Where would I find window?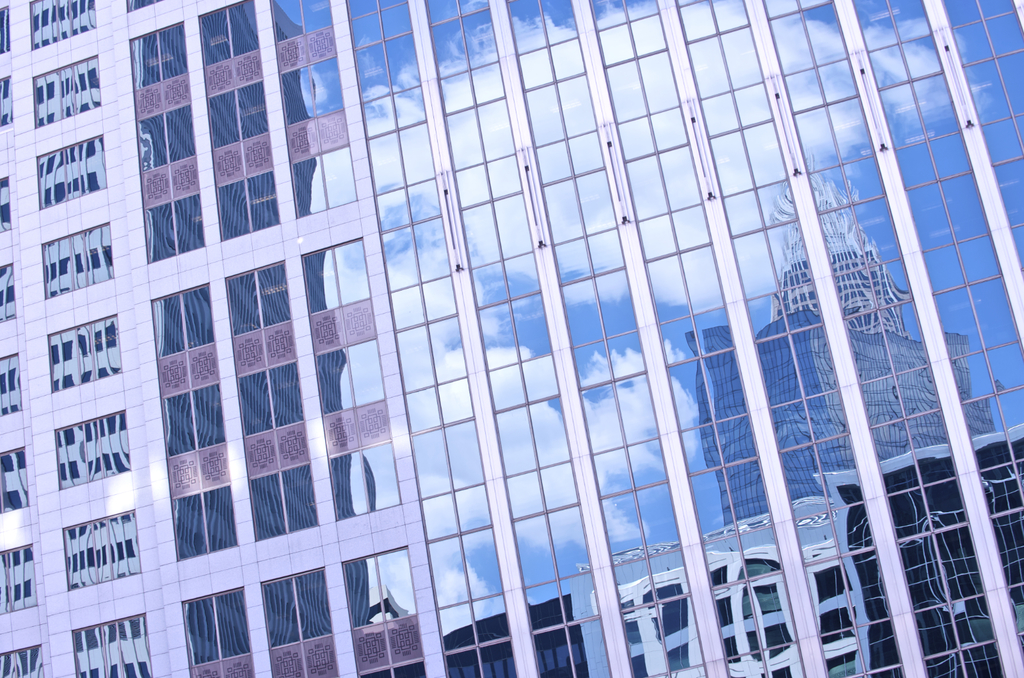
At 262,565,328,648.
